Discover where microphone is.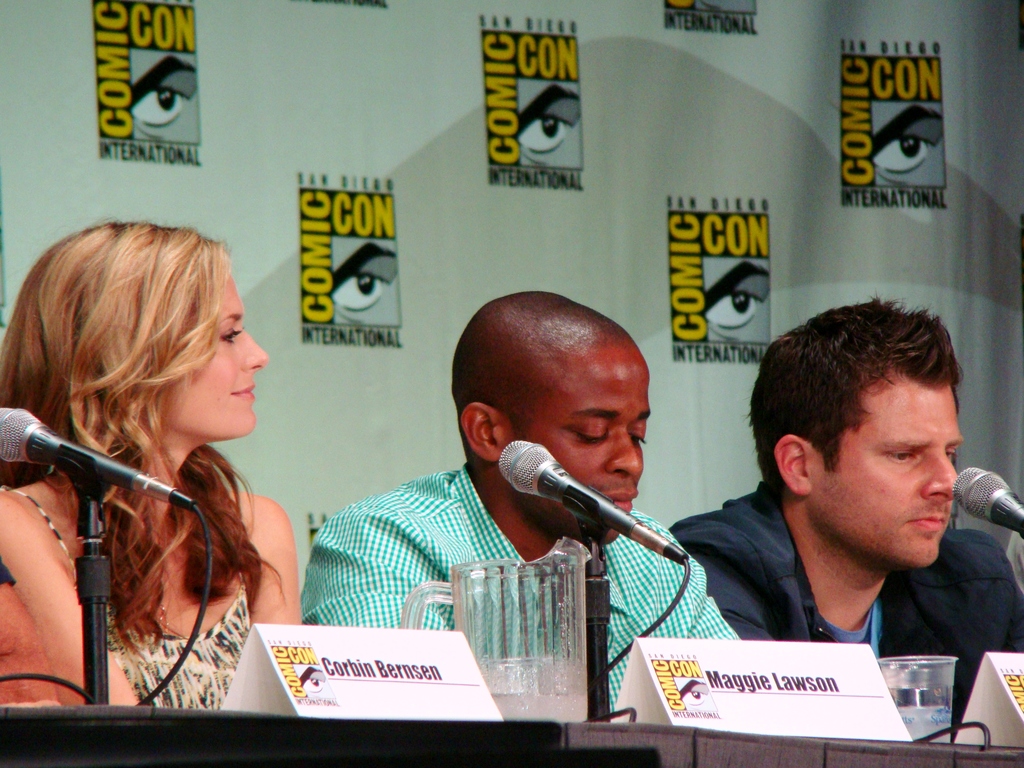
Discovered at Rect(493, 438, 689, 569).
